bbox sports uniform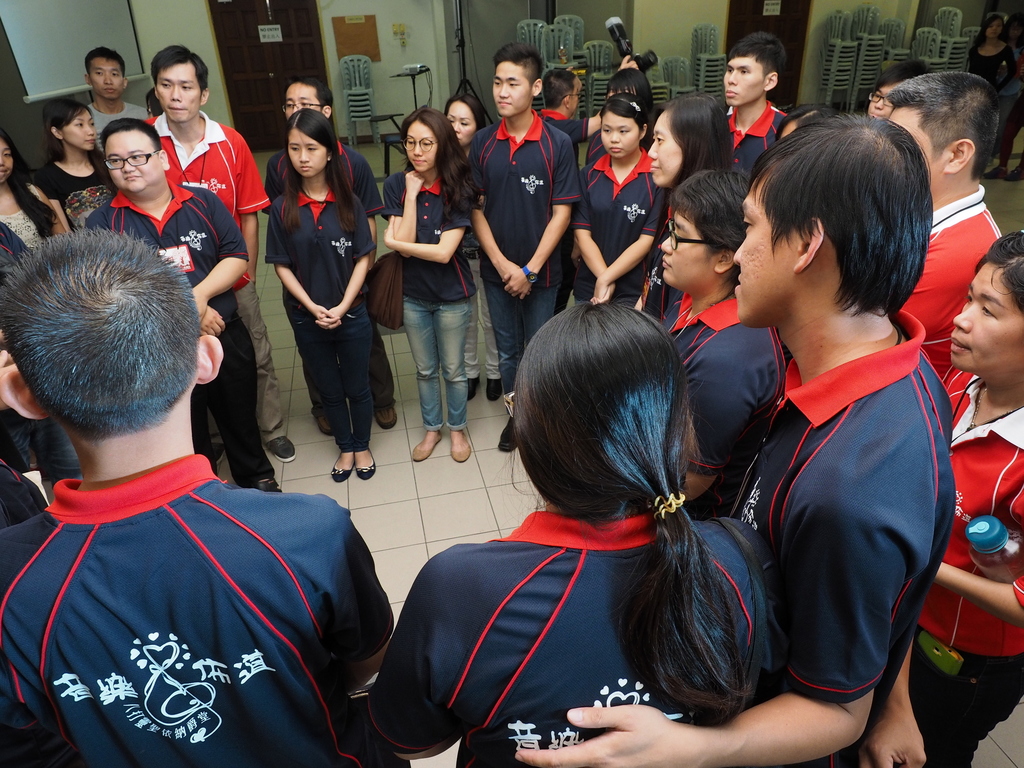
bbox=(0, 437, 406, 759)
